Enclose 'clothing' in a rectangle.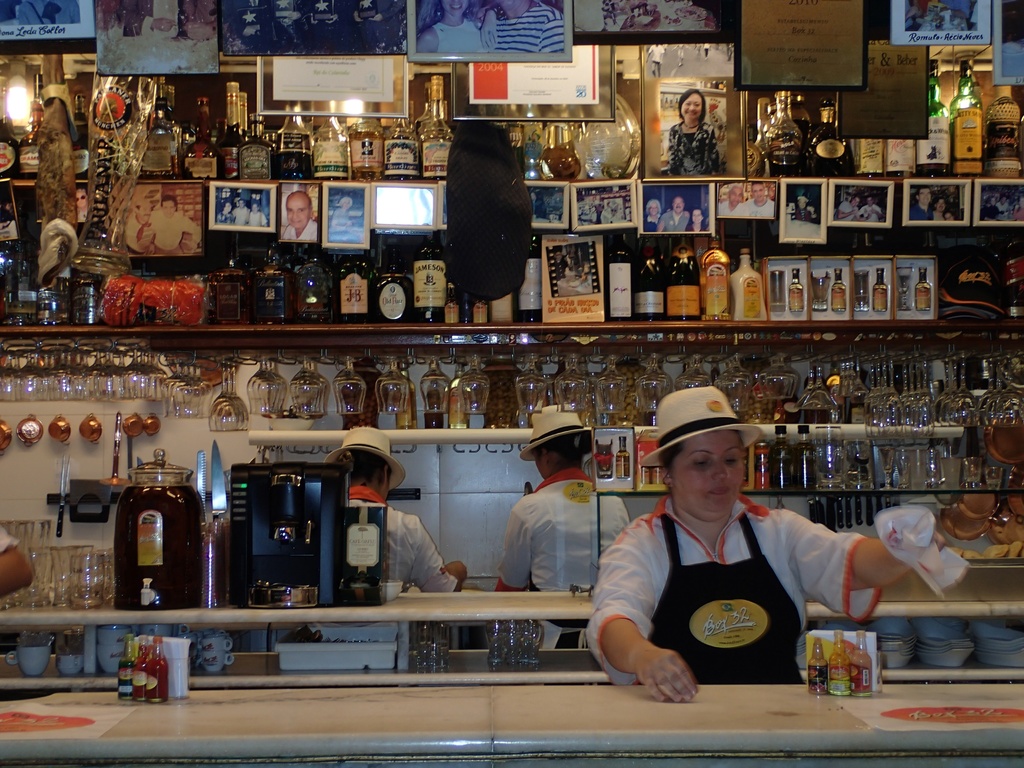
detection(659, 206, 690, 230).
